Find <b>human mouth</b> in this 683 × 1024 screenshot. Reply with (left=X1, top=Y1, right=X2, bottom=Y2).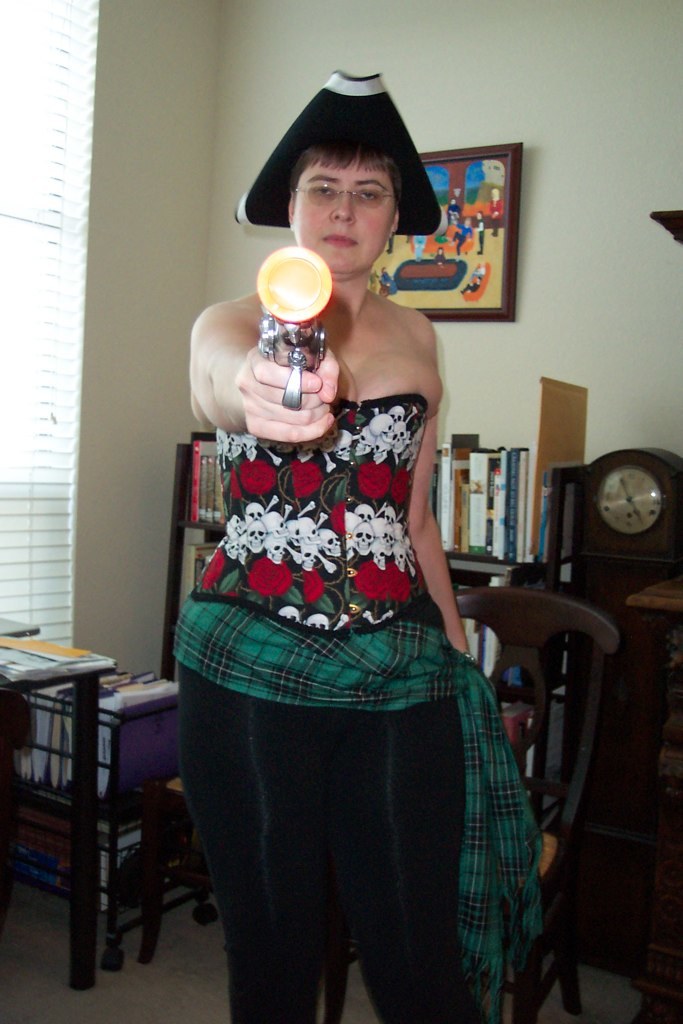
(left=316, top=226, right=365, bottom=255).
